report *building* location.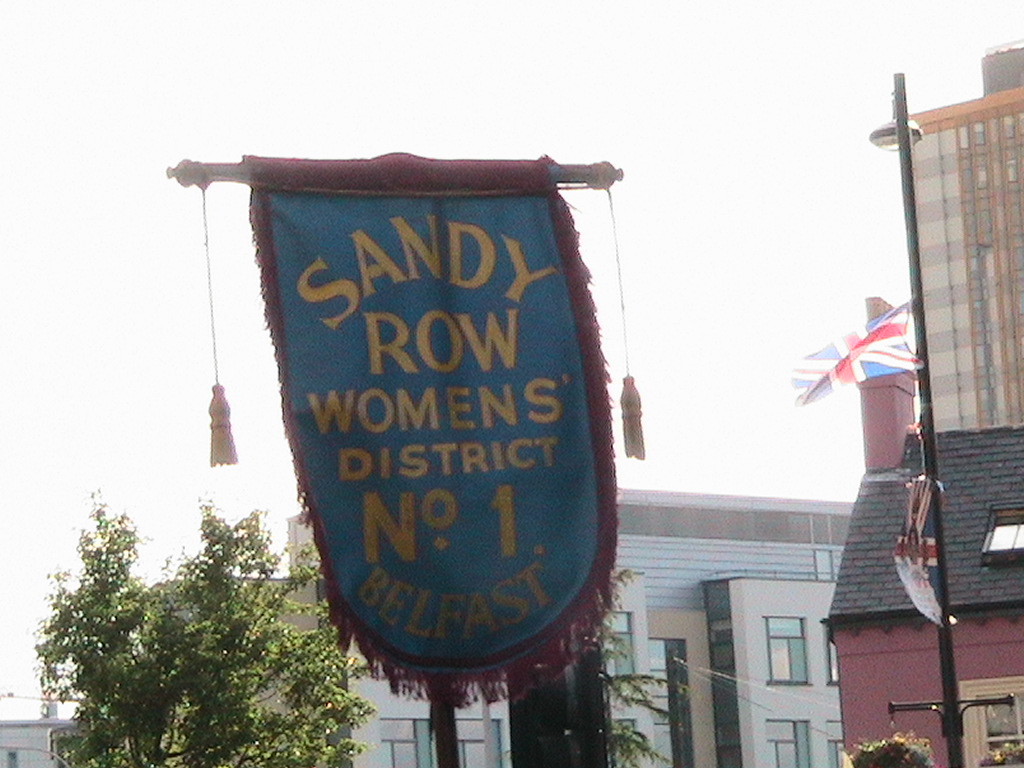
Report: bbox(908, 46, 1023, 427).
